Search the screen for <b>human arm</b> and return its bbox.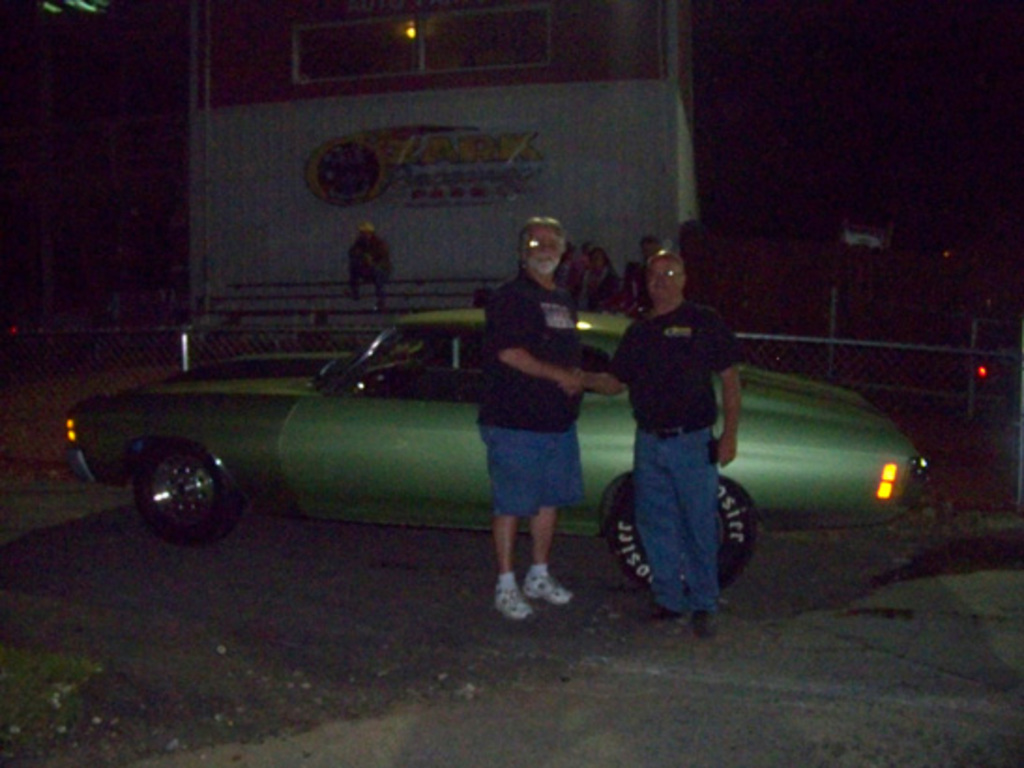
Found: 708, 313, 743, 468.
